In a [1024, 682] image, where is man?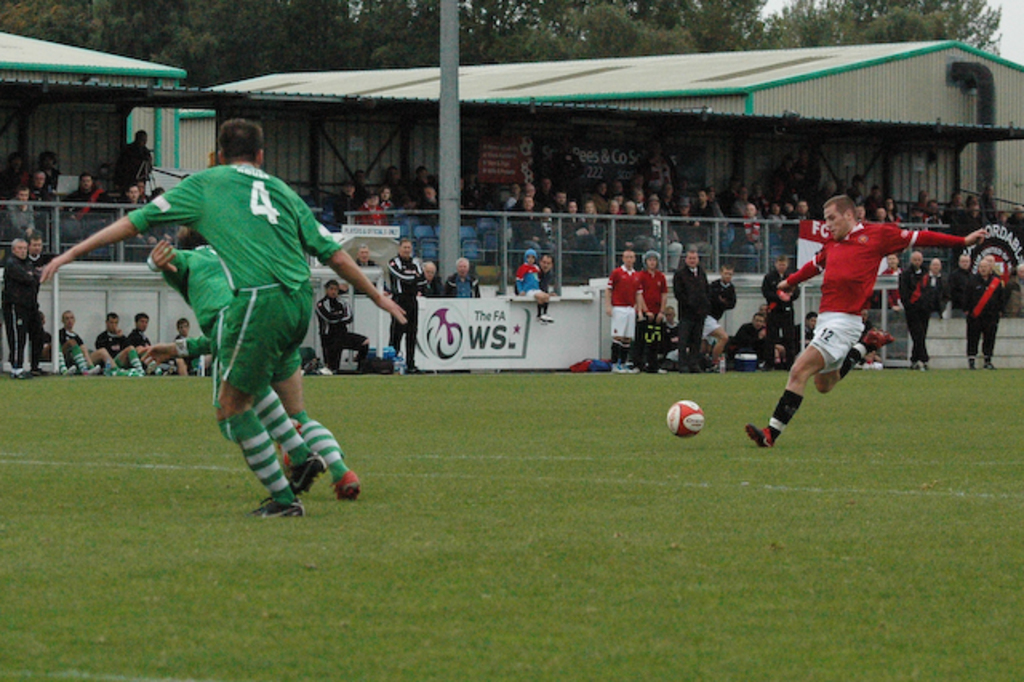
{"left": 147, "top": 232, "right": 326, "bottom": 498}.
